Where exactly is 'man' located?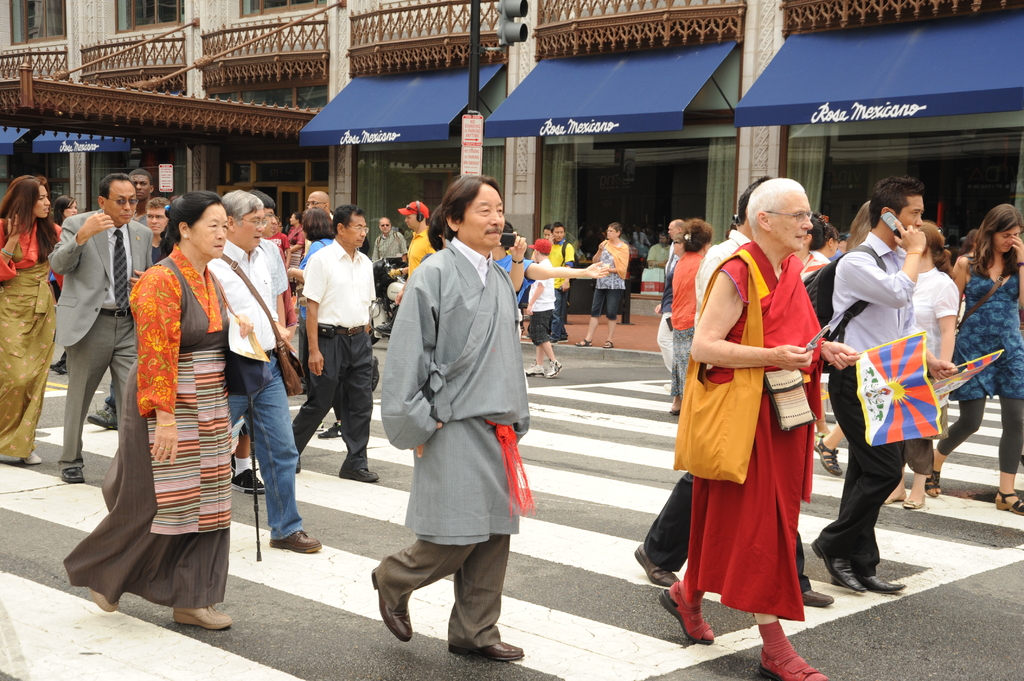
Its bounding box is 527, 220, 579, 348.
